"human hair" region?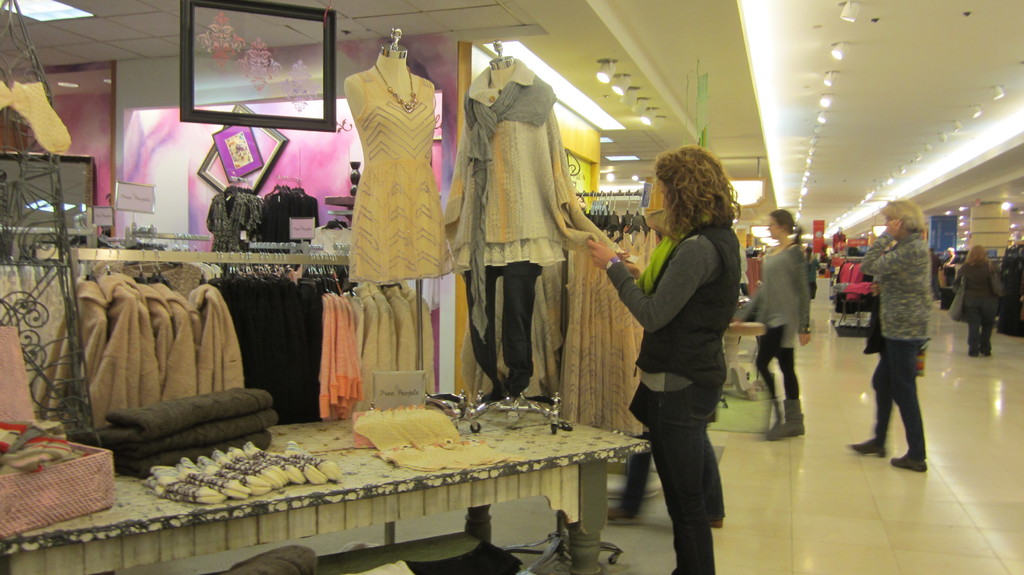
x1=641 y1=141 x2=737 y2=260
